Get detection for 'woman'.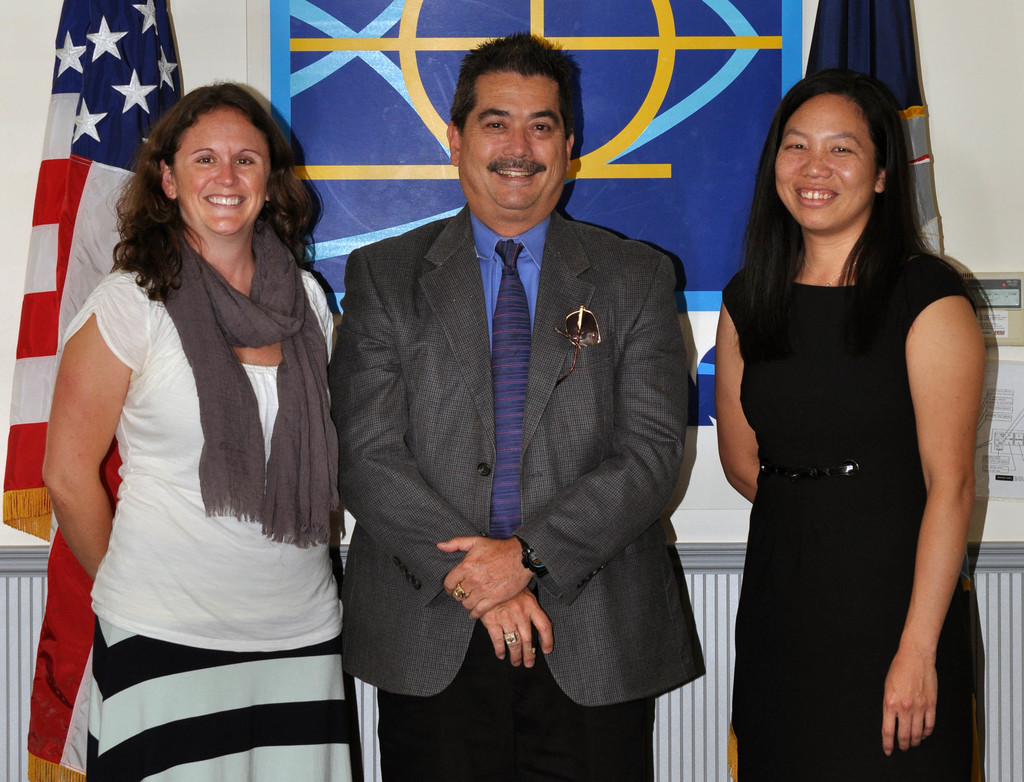
Detection: [x1=714, y1=67, x2=986, y2=781].
